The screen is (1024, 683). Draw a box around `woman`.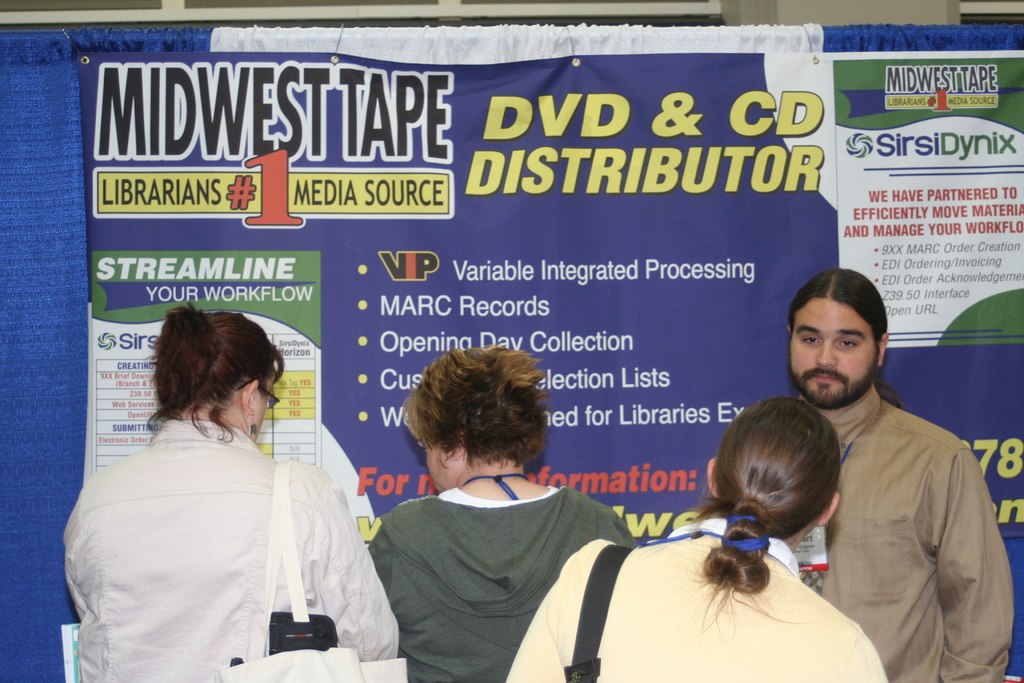
504 403 900 682.
